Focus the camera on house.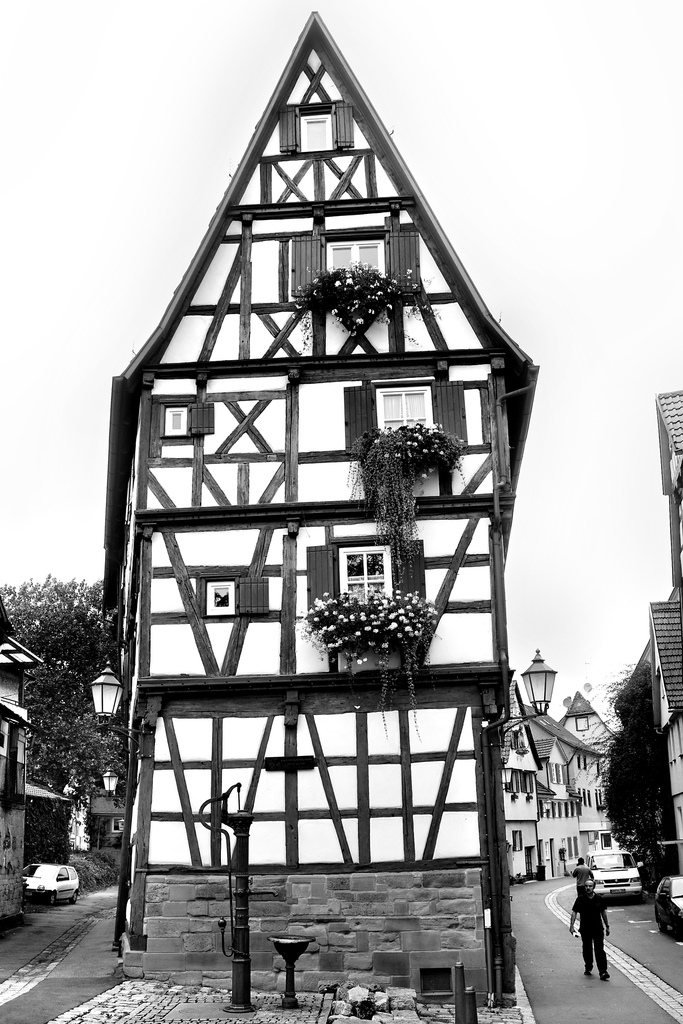
Focus region: <region>495, 701, 605, 885</region>.
